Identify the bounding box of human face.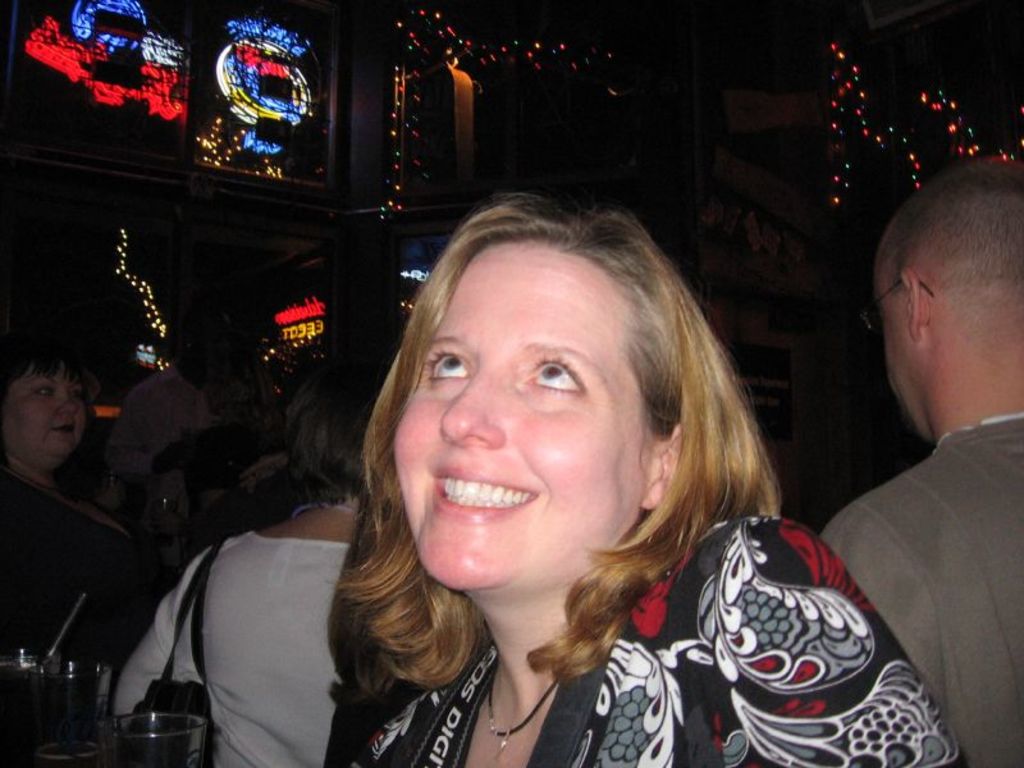
select_region(873, 257, 927, 442).
